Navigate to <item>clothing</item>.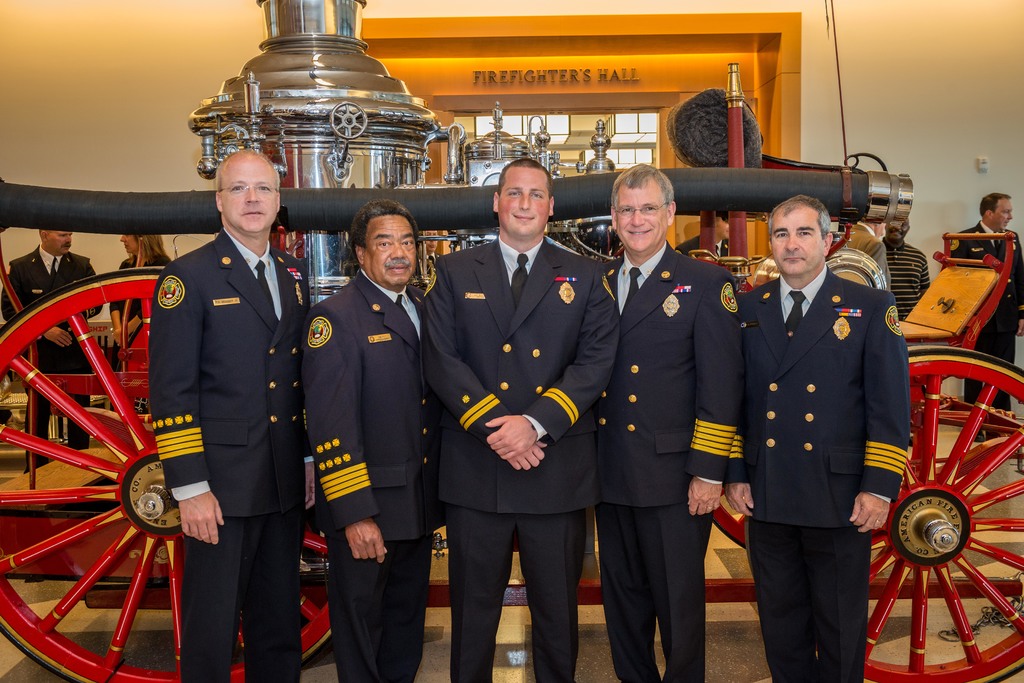
Navigation target: <bbox>147, 229, 335, 682</bbox>.
